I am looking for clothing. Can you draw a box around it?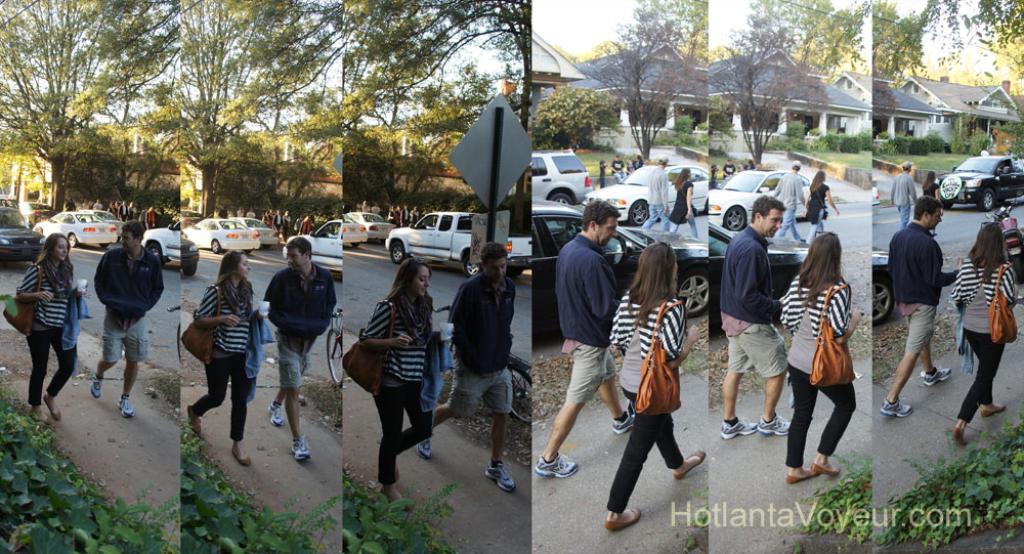
Sure, the bounding box is rect(889, 296, 944, 364).
